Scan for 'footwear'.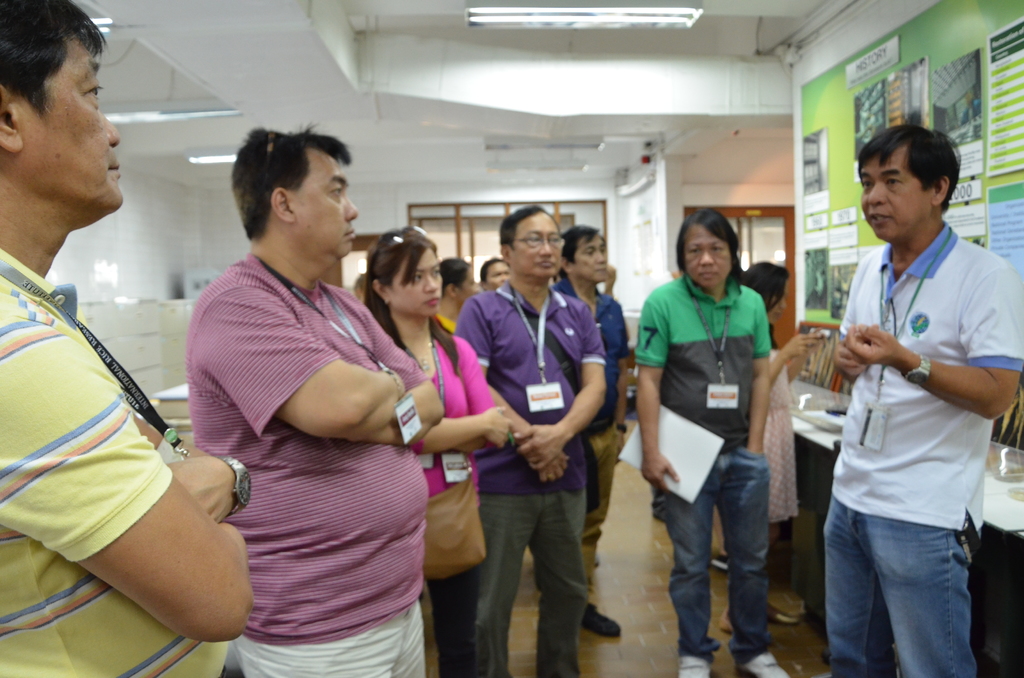
Scan result: (x1=675, y1=654, x2=712, y2=677).
